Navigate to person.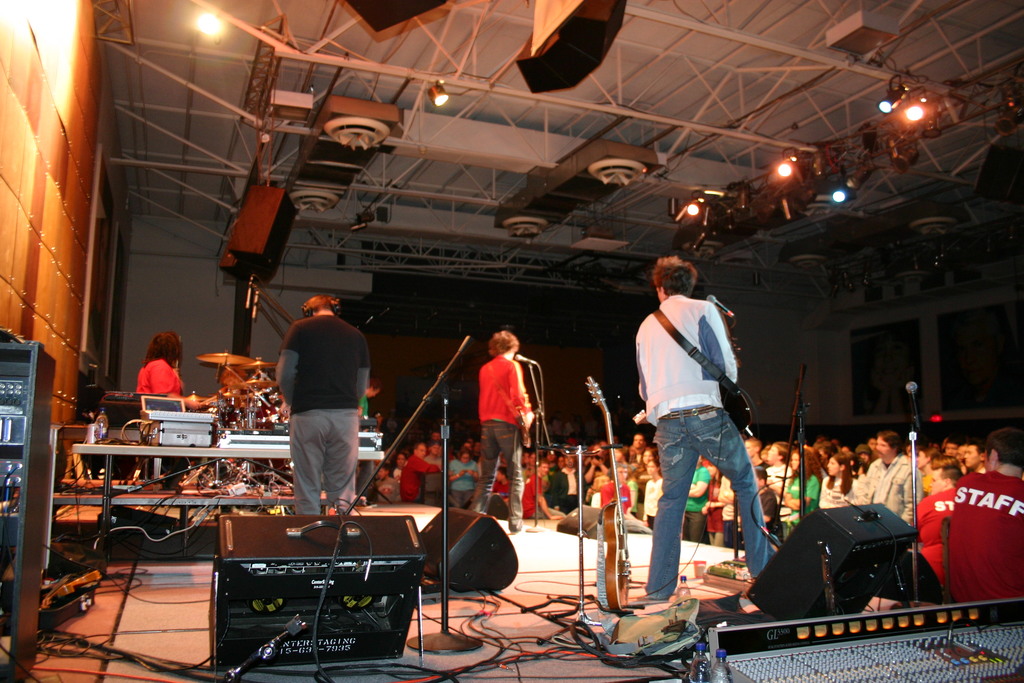
Navigation target: (x1=701, y1=462, x2=723, y2=545).
